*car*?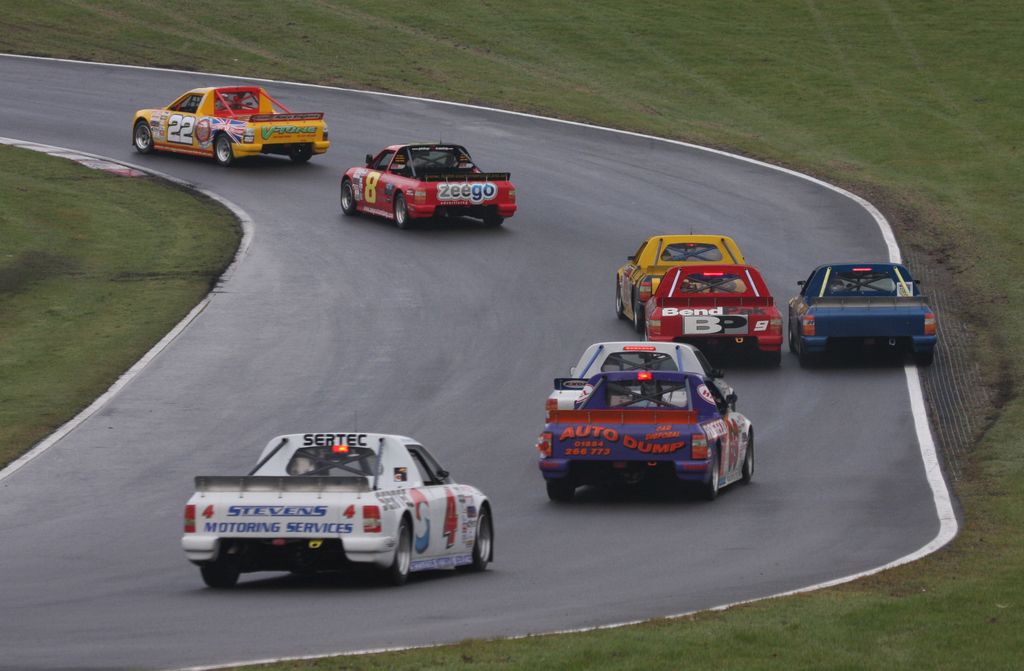
536,375,756,503
